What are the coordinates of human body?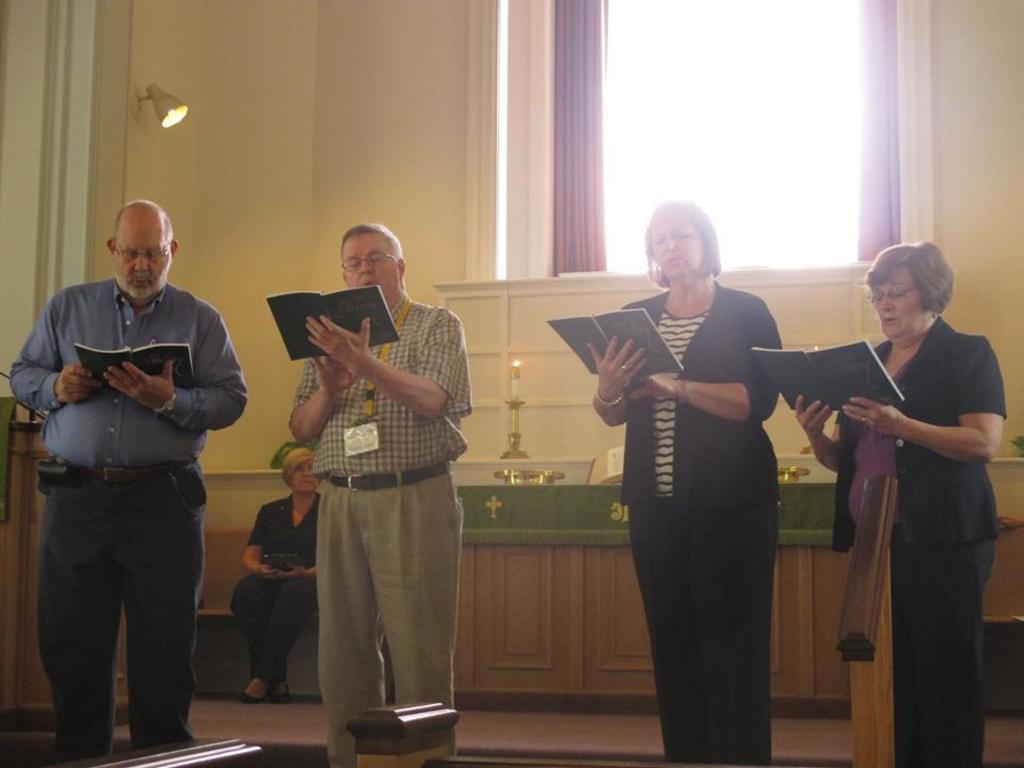
(left=286, top=227, right=477, bottom=749).
